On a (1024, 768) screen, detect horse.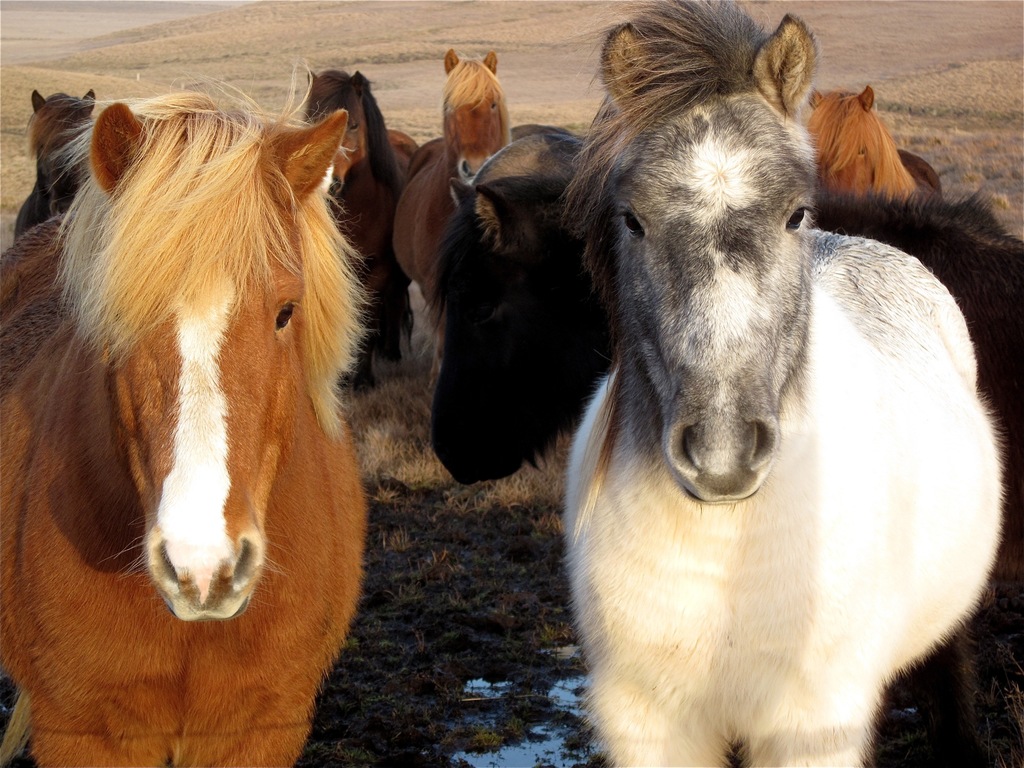
[420,127,1023,767].
